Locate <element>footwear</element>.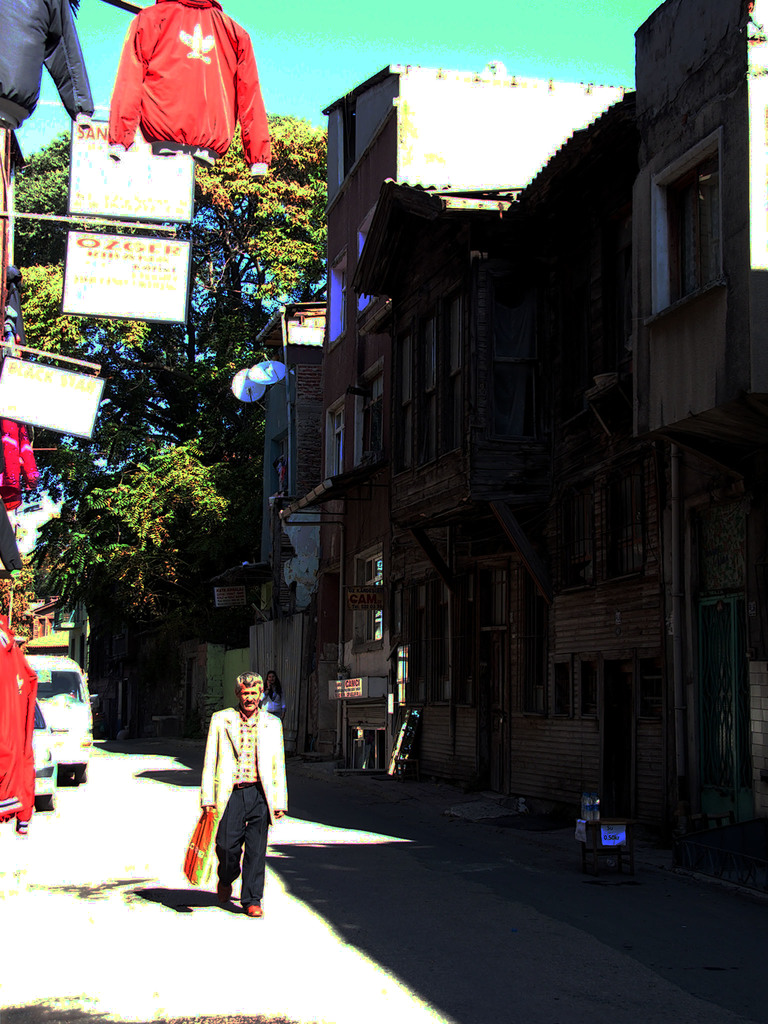
Bounding box: x1=244, y1=908, x2=263, y2=918.
